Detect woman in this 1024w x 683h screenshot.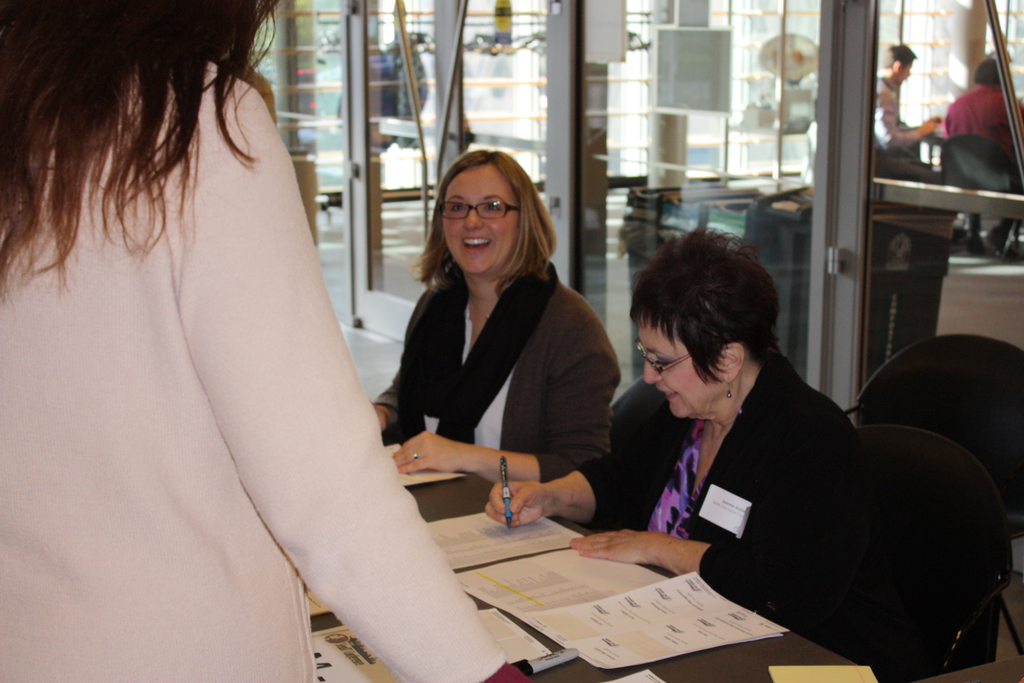
Detection: 388, 136, 606, 561.
